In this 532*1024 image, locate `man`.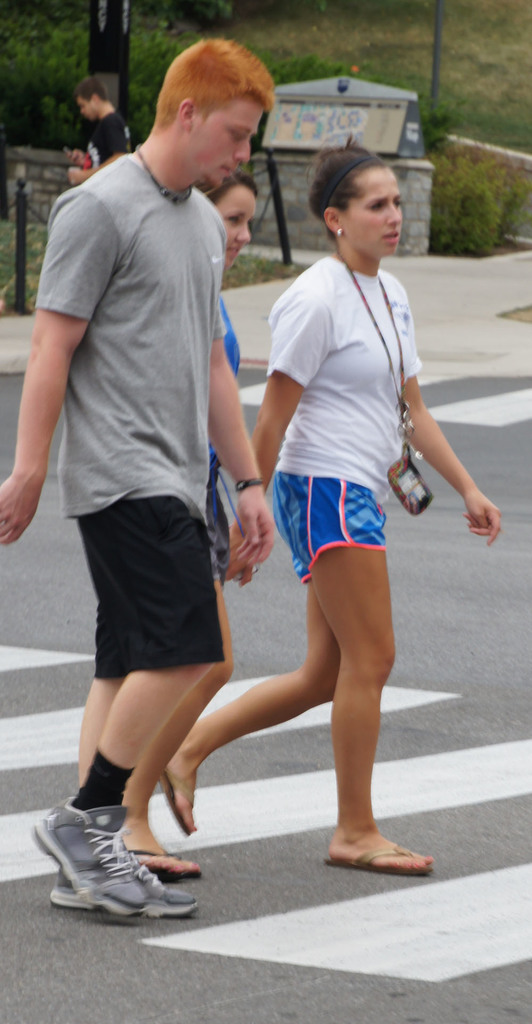
Bounding box: left=31, top=24, right=287, bottom=906.
